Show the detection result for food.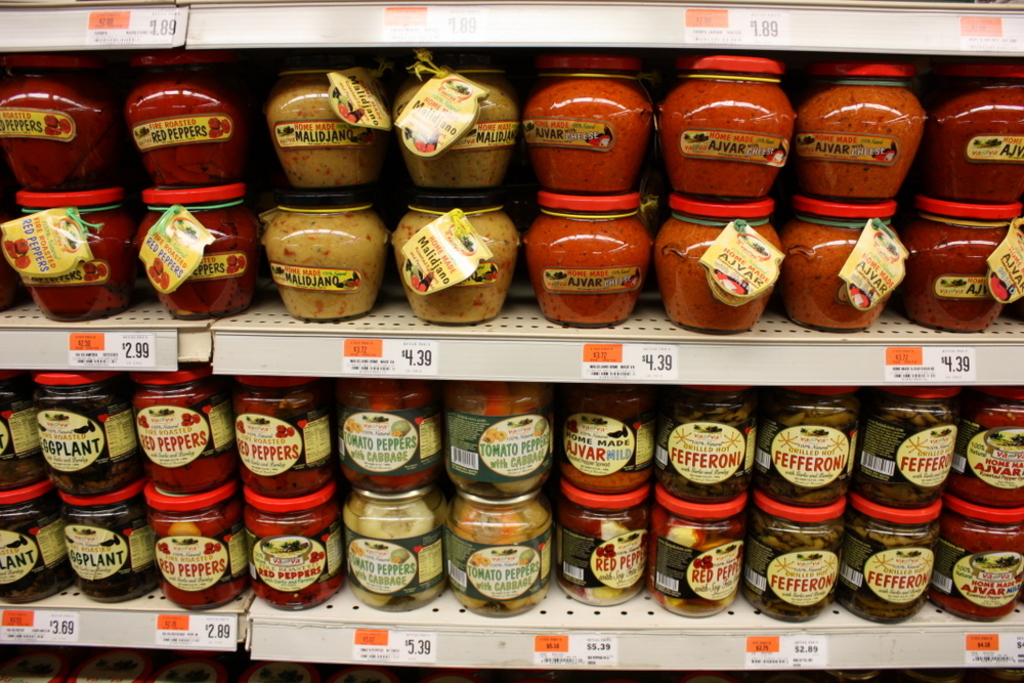
[left=59, top=508, right=160, bottom=605].
